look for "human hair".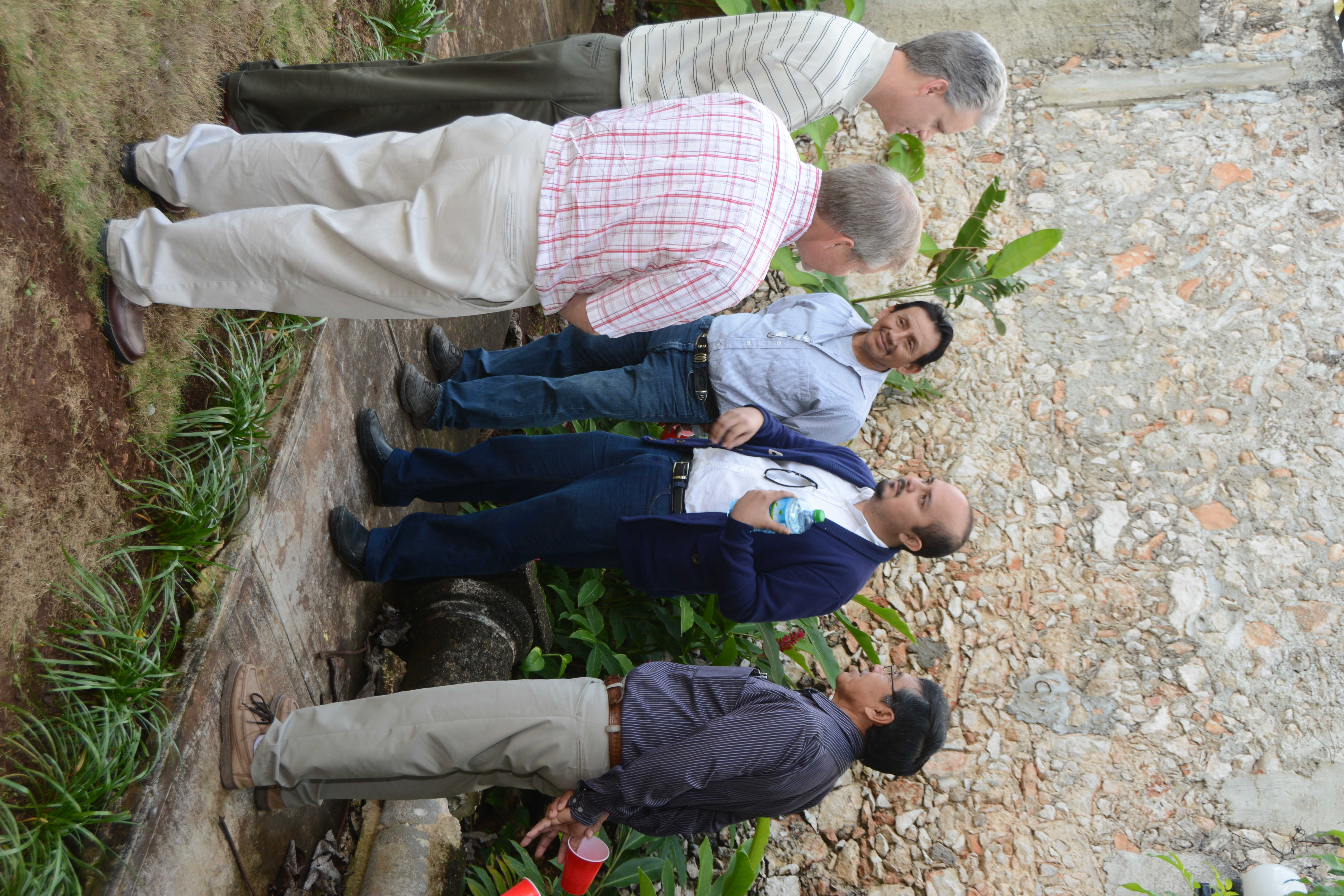
Found: select_region(200, 6, 227, 31).
